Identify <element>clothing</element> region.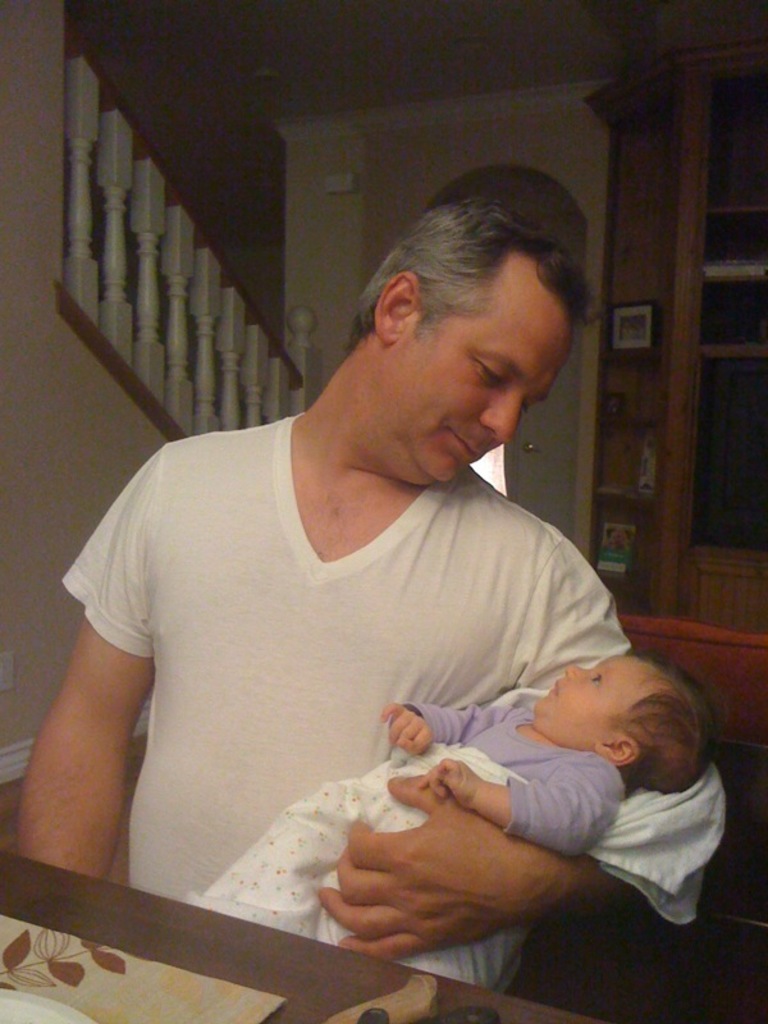
Region: (left=401, top=699, right=620, bottom=860).
